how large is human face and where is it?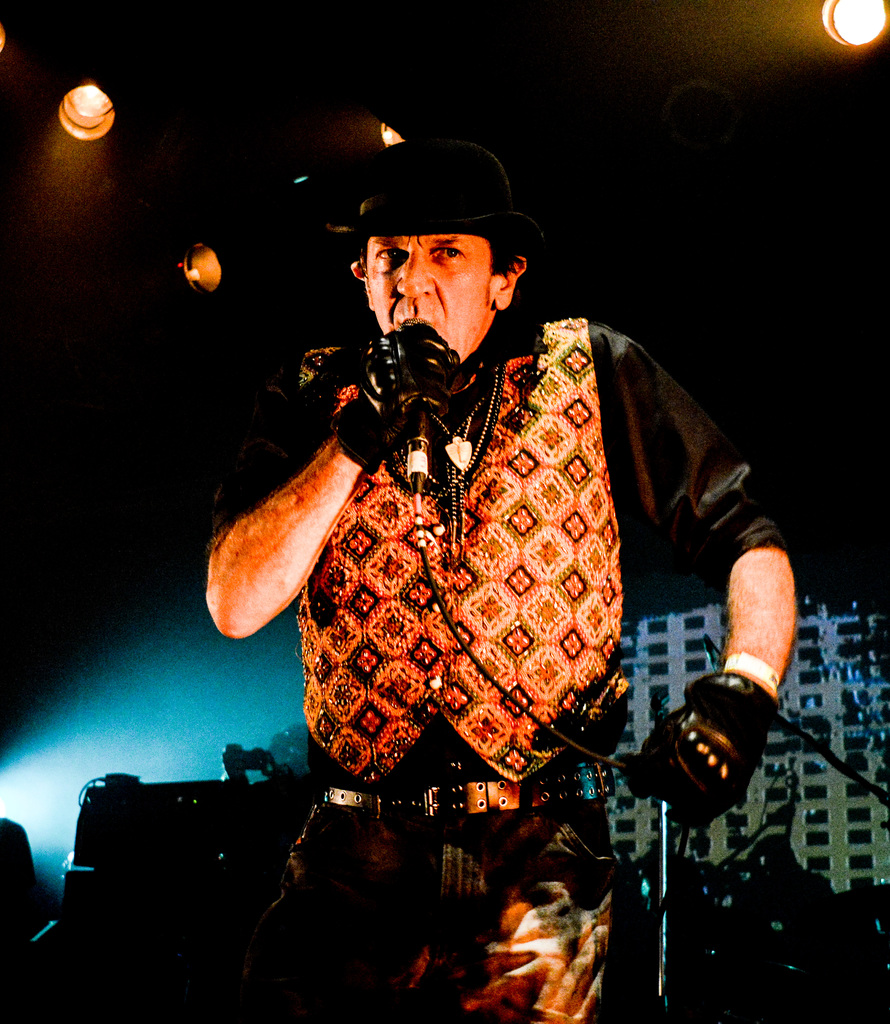
Bounding box: {"left": 364, "top": 234, "right": 495, "bottom": 363}.
